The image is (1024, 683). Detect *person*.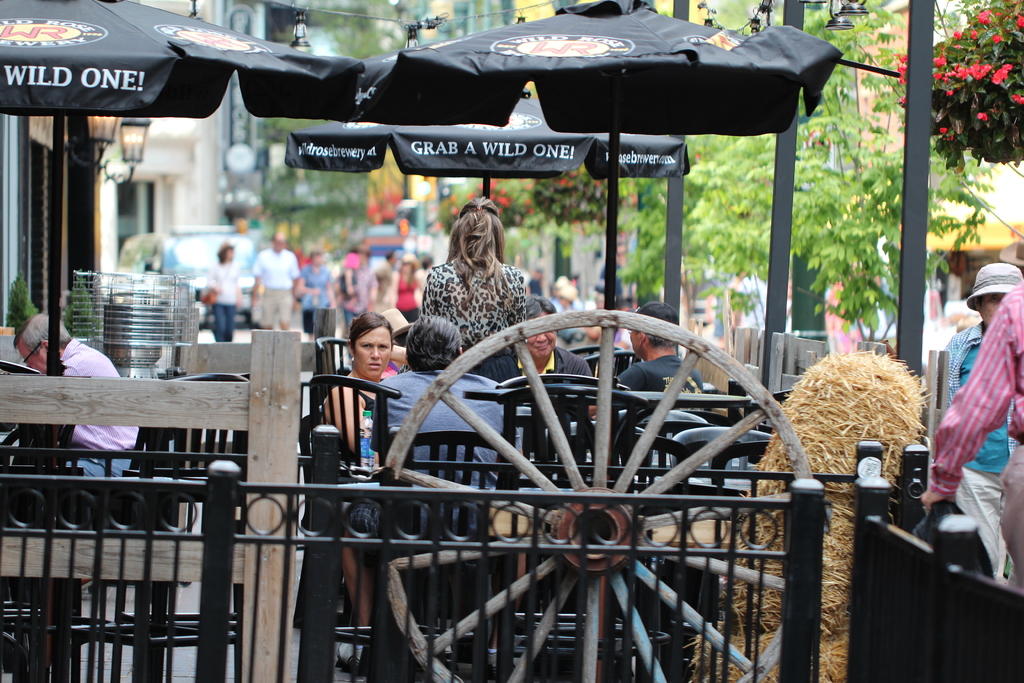
Detection: [422, 194, 522, 406].
